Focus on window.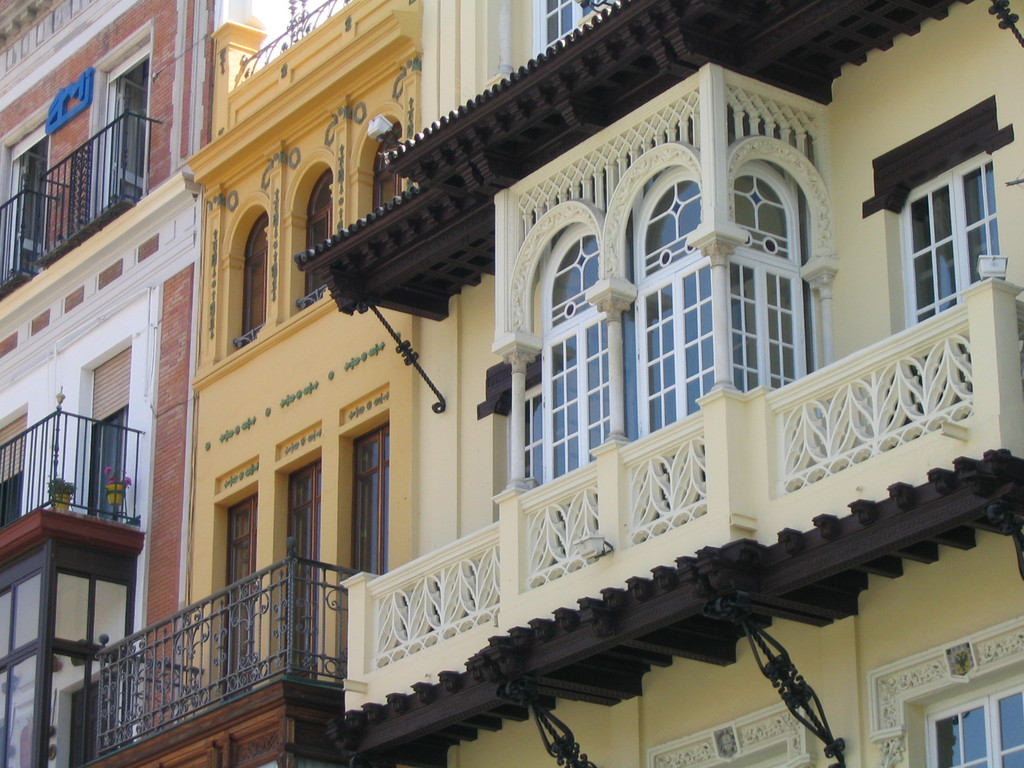
Focused at (x1=106, y1=57, x2=149, y2=205).
